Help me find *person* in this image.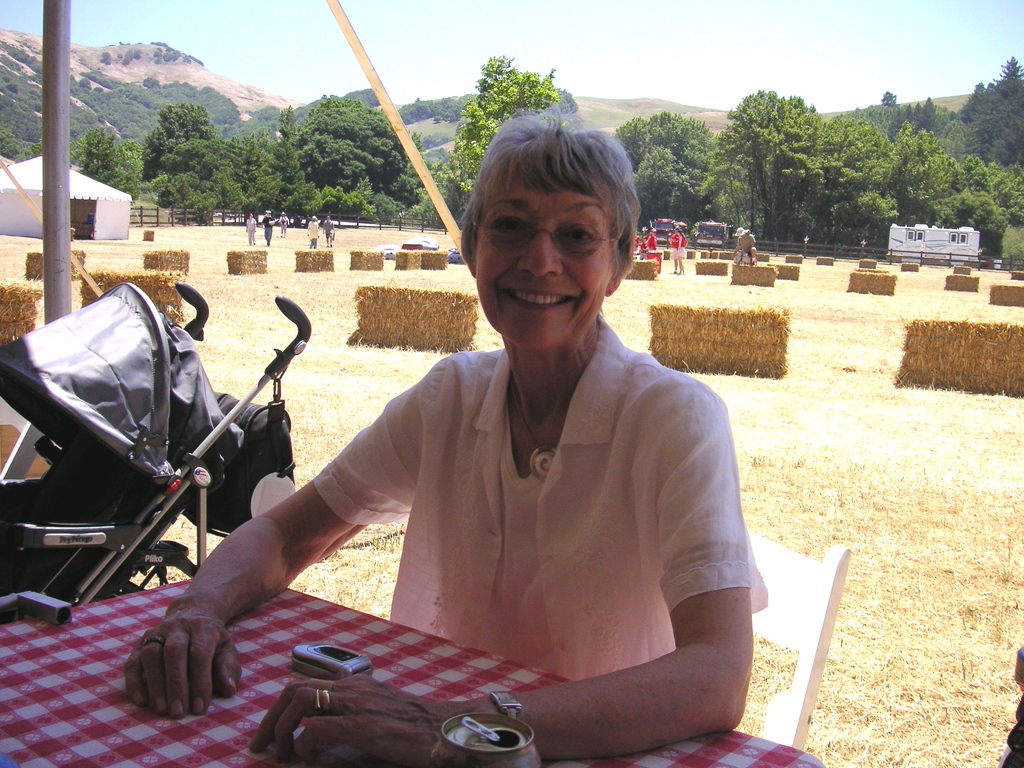
Found it: 735,225,753,259.
